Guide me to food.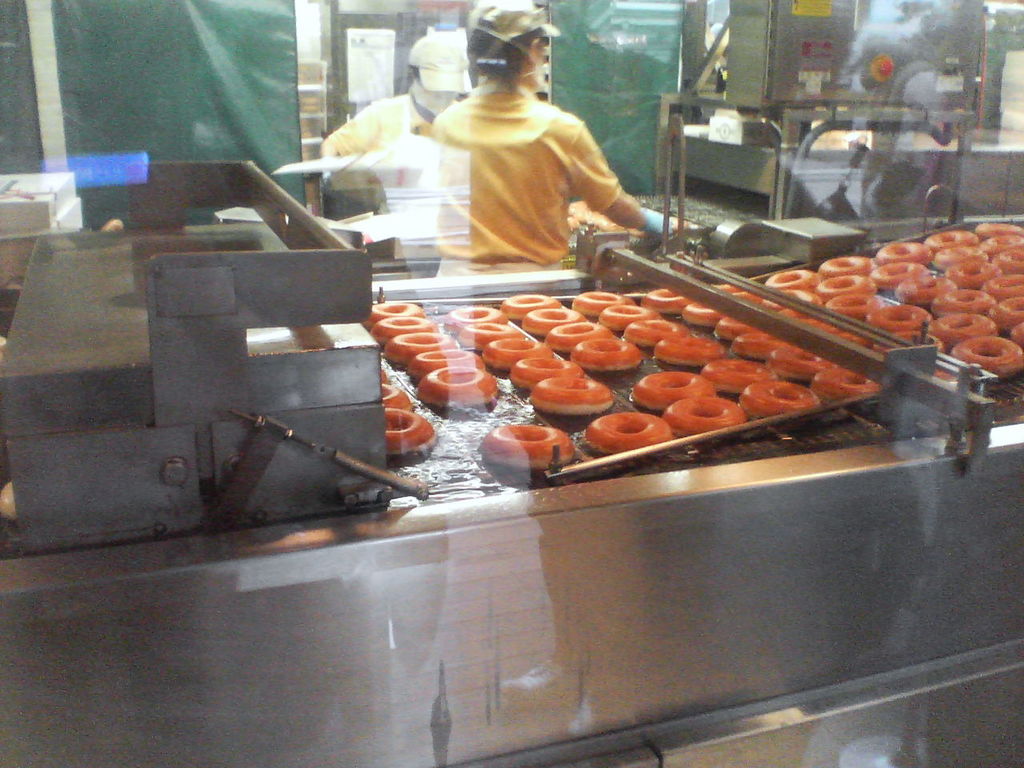
Guidance: <bbox>823, 290, 890, 324</bbox>.
